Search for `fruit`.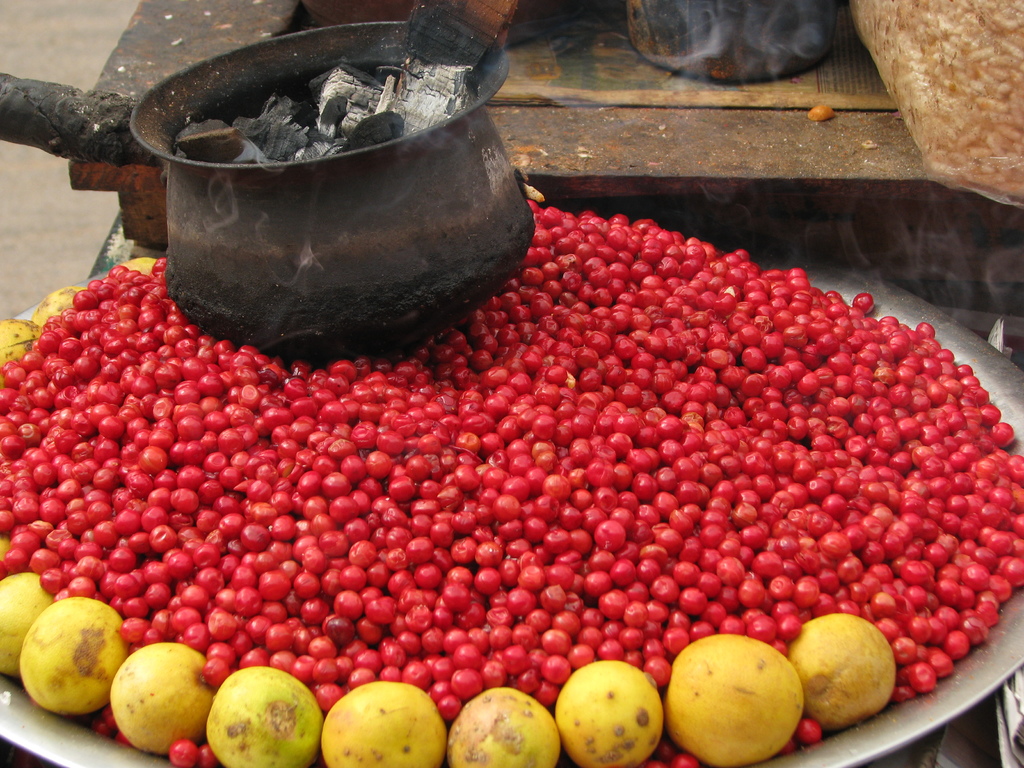
Found at (22,595,138,714).
